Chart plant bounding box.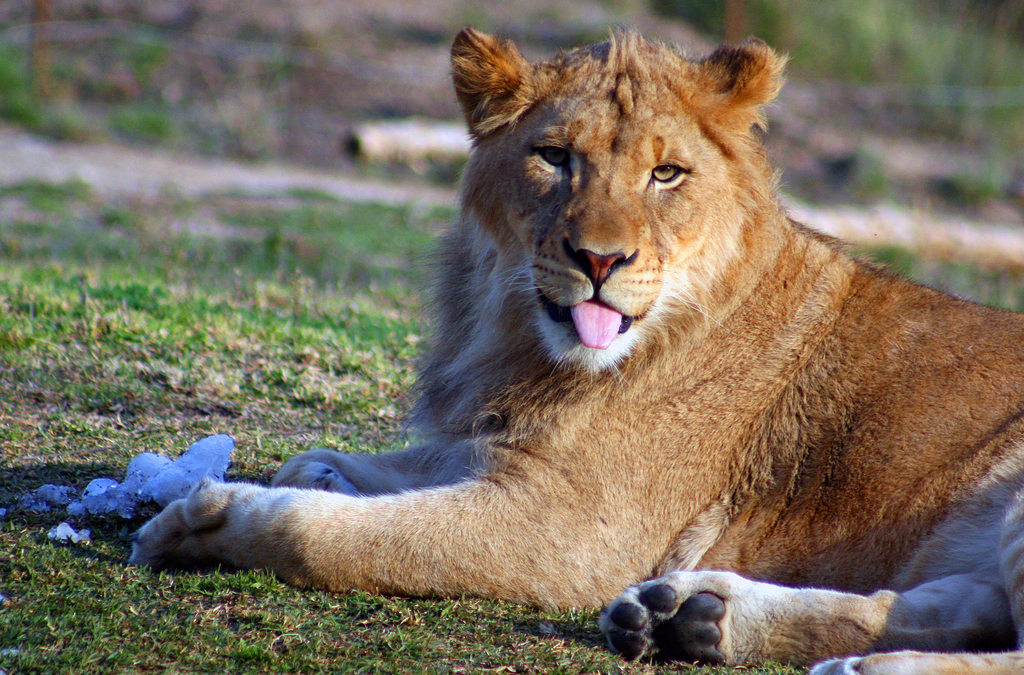
Charted: (x1=948, y1=156, x2=1011, y2=206).
